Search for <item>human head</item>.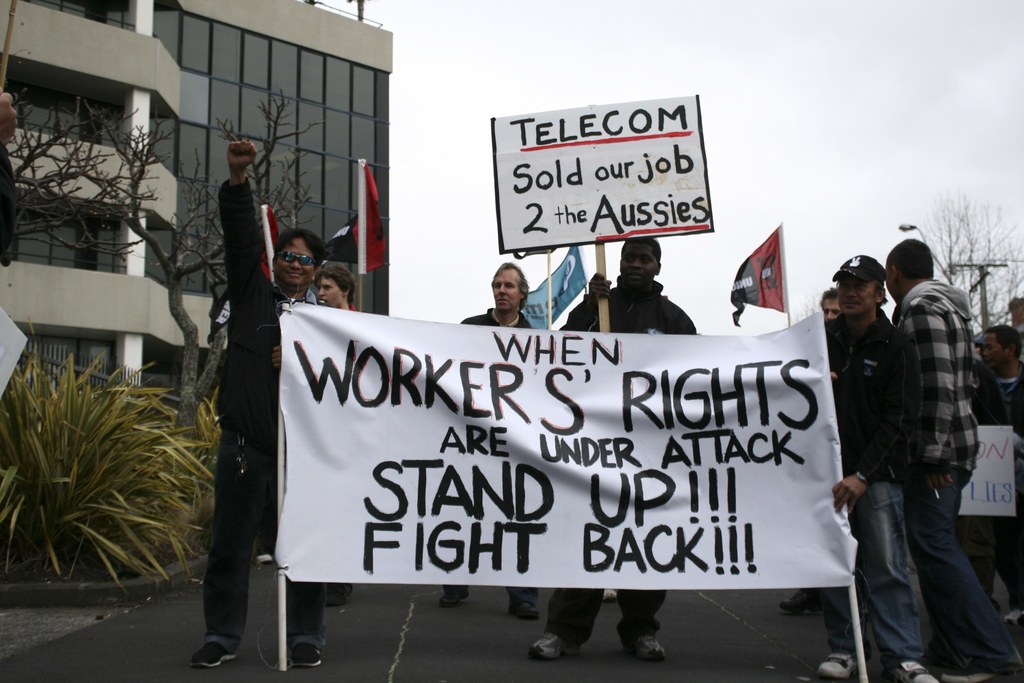
Found at l=836, t=254, r=888, b=318.
